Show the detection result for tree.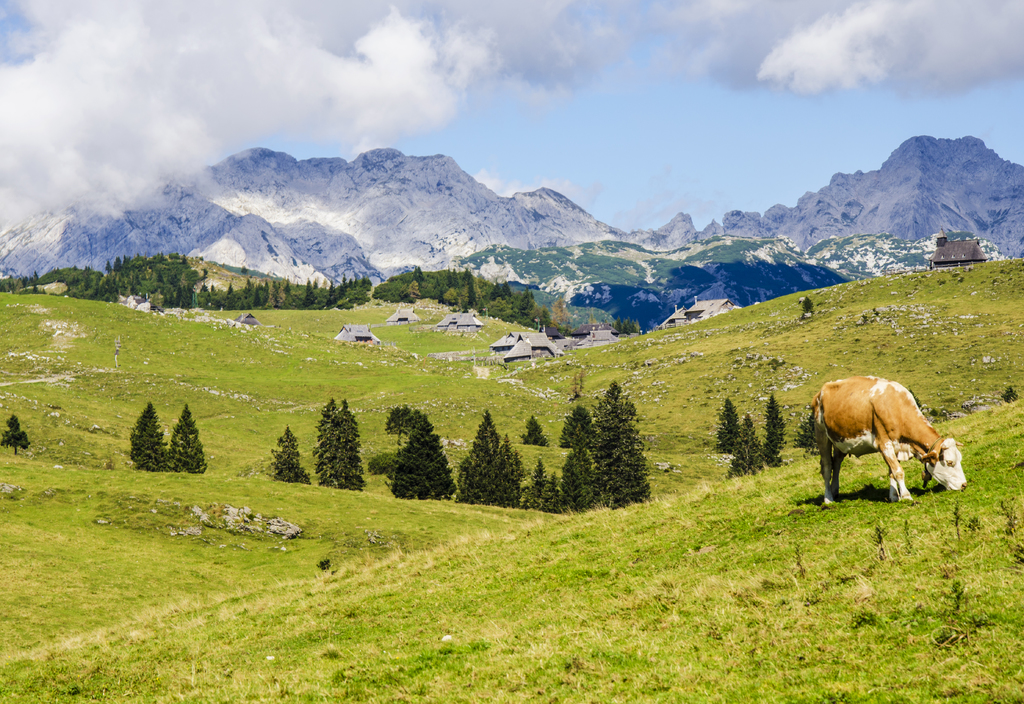
(x1=717, y1=398, x2=744, y2=454).
